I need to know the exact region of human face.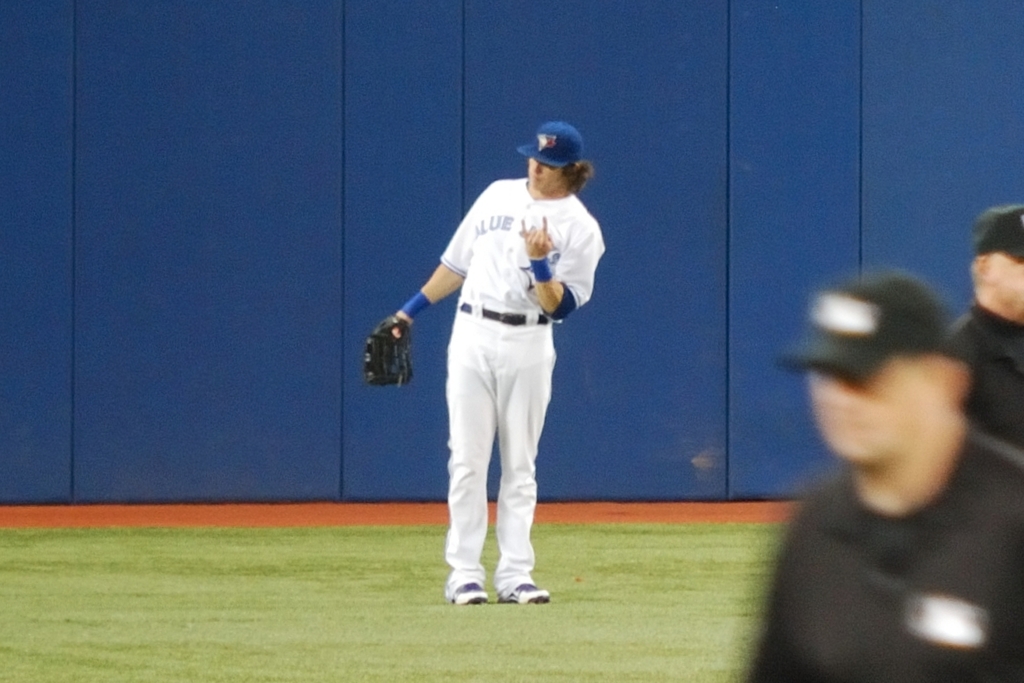
Region: {"left": 528, "top": 158, "right": 559, "bottom": 191}.
